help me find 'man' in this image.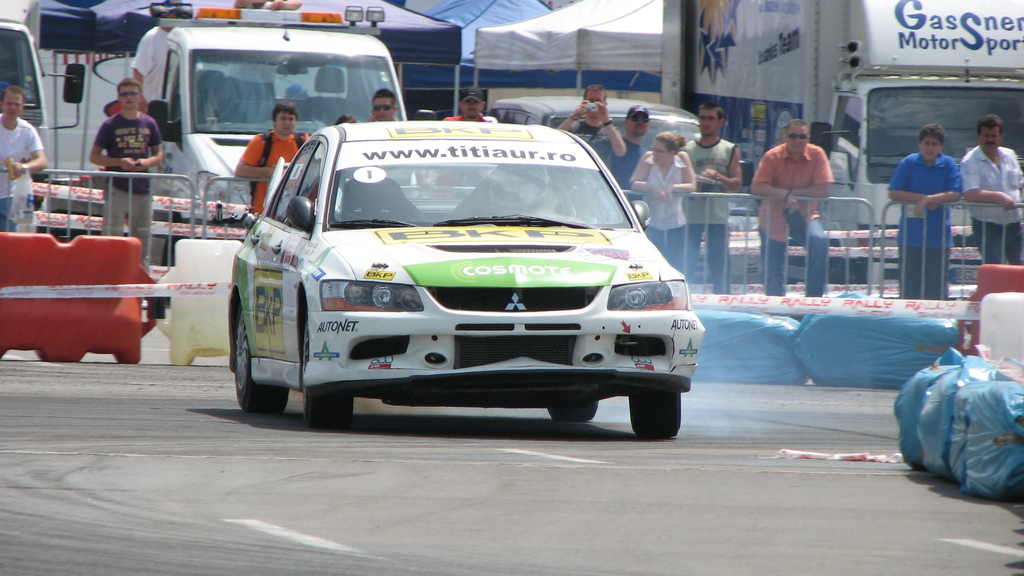
Found it: [435,81,499,184].
